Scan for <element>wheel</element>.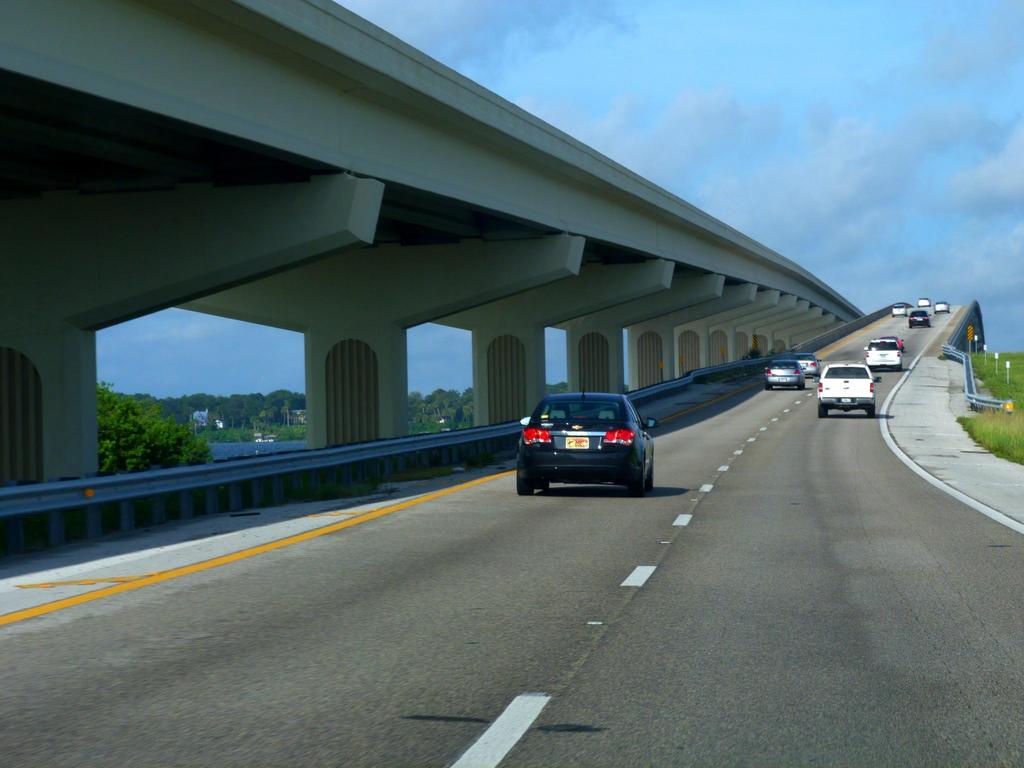
Scan result: BBox(765, 380, 769, 393).
